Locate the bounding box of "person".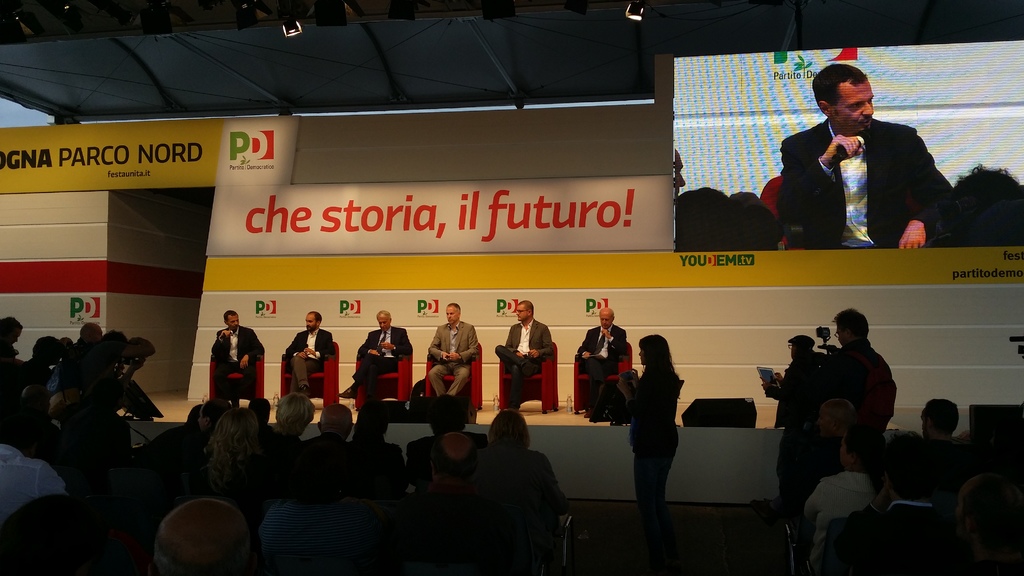
Bounding box: <bbox>582, 307, 630, 421</bbox>.
